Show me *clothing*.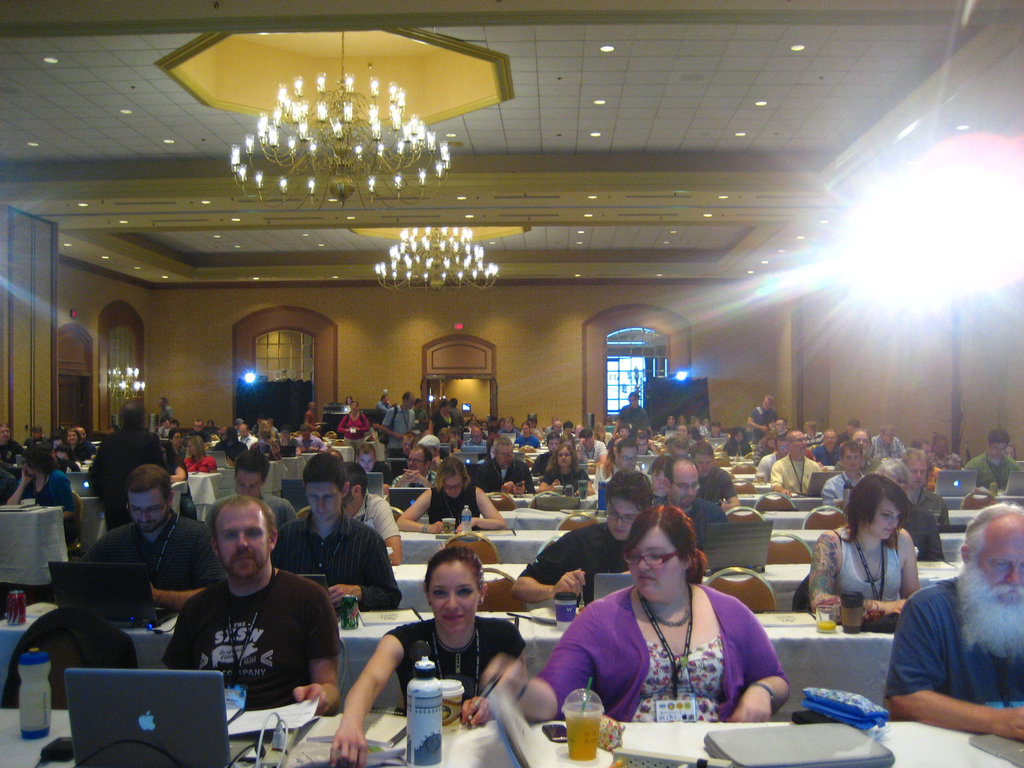
*clothing* is here: rect(163, 566, 353, 712).
